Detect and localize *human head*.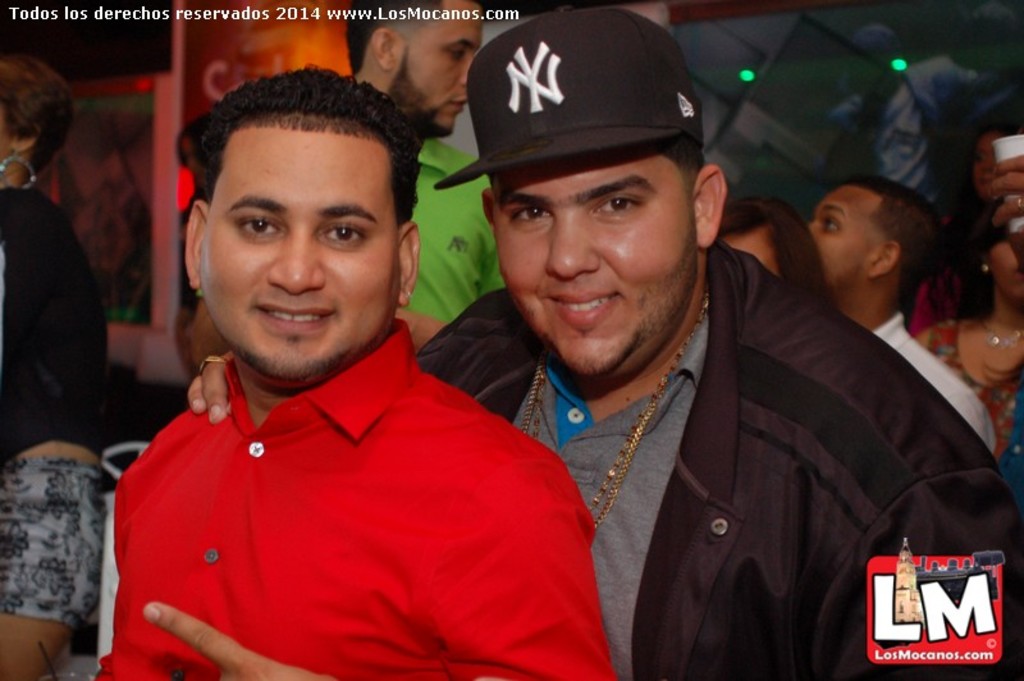
Localized at l=969, t=129, r=1005, b=200.
